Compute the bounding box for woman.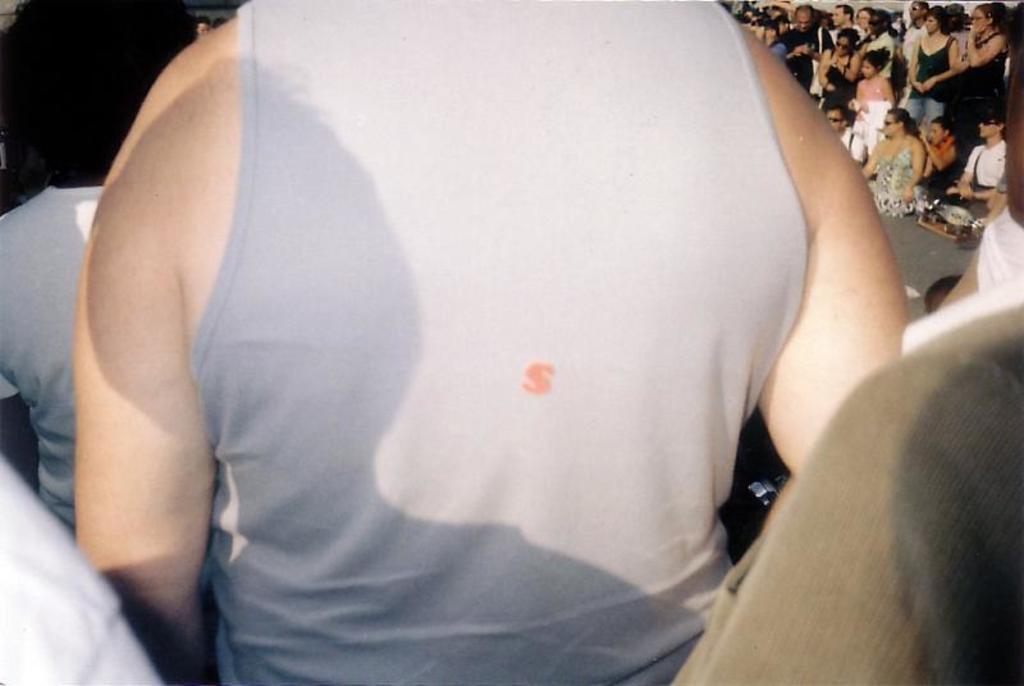
(951,1,1011,138).
